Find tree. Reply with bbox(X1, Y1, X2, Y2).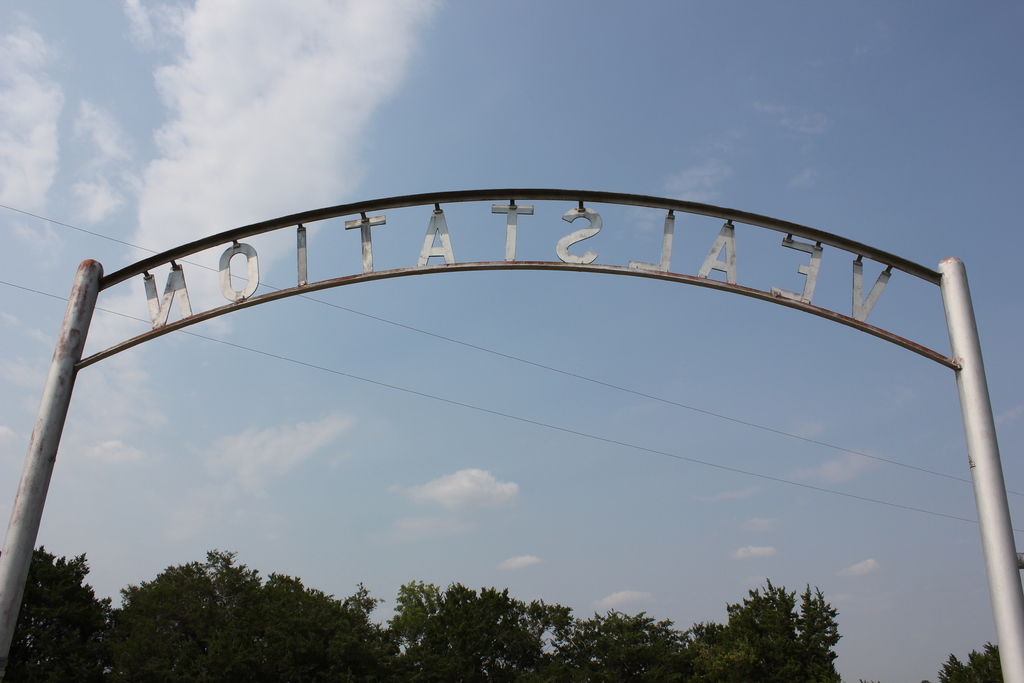
bbox(927, 629, 1005, 682).
